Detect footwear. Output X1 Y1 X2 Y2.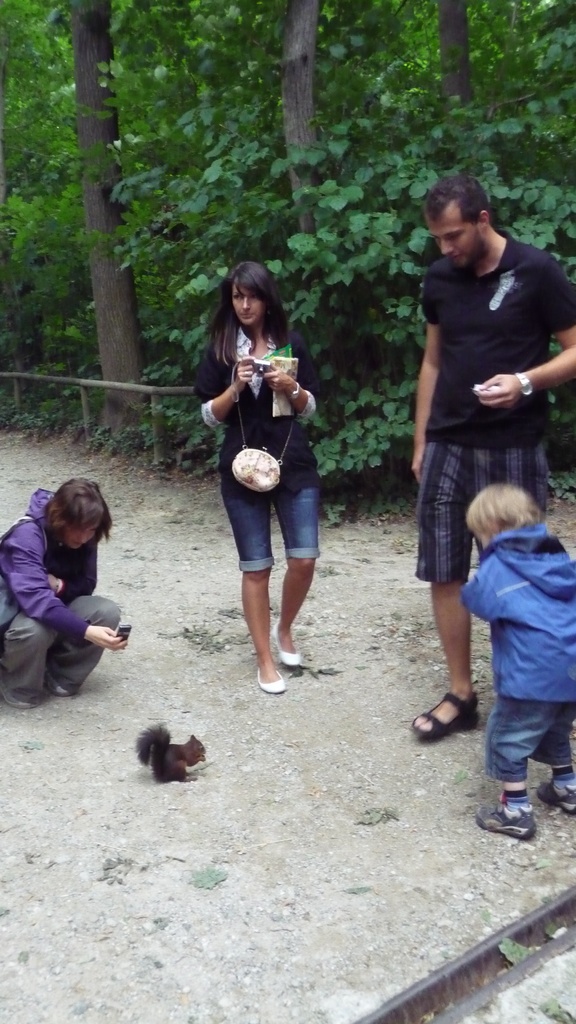
254 644 284 693.
